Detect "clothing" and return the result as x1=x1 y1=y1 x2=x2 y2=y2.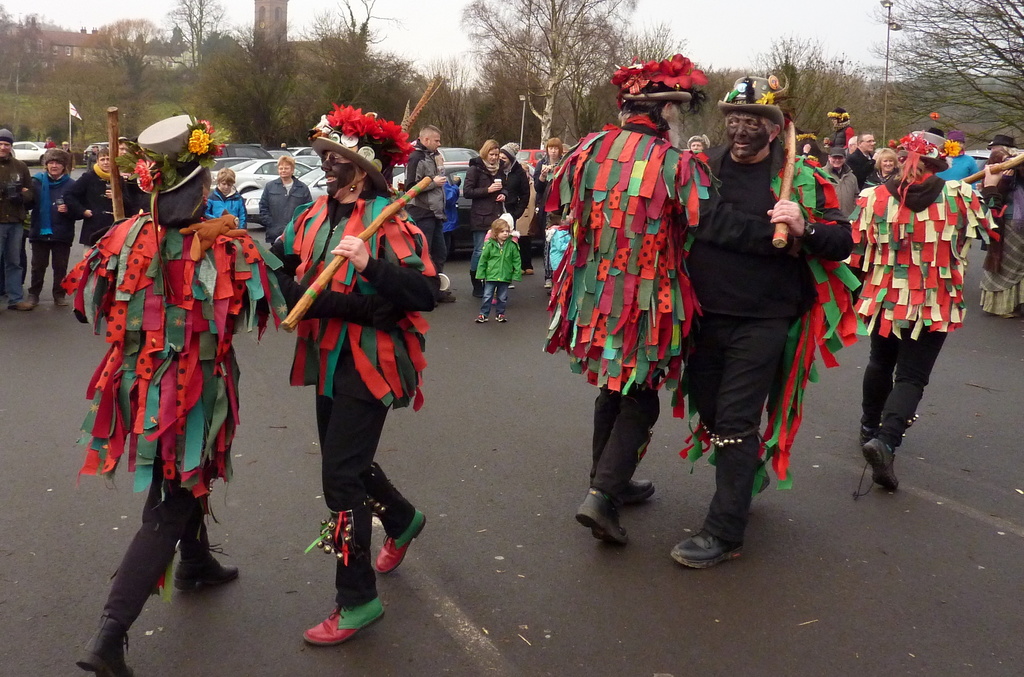
x1=249 y1=174 x2=320 y2=270.
